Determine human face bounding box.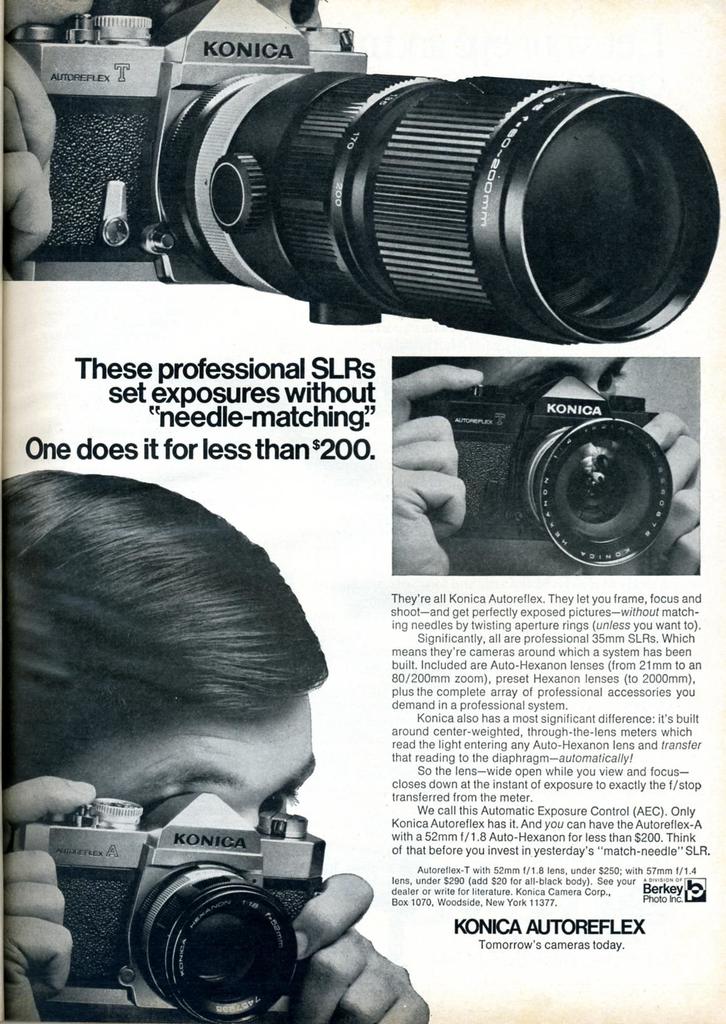
Determined: 407:356:633:396.
